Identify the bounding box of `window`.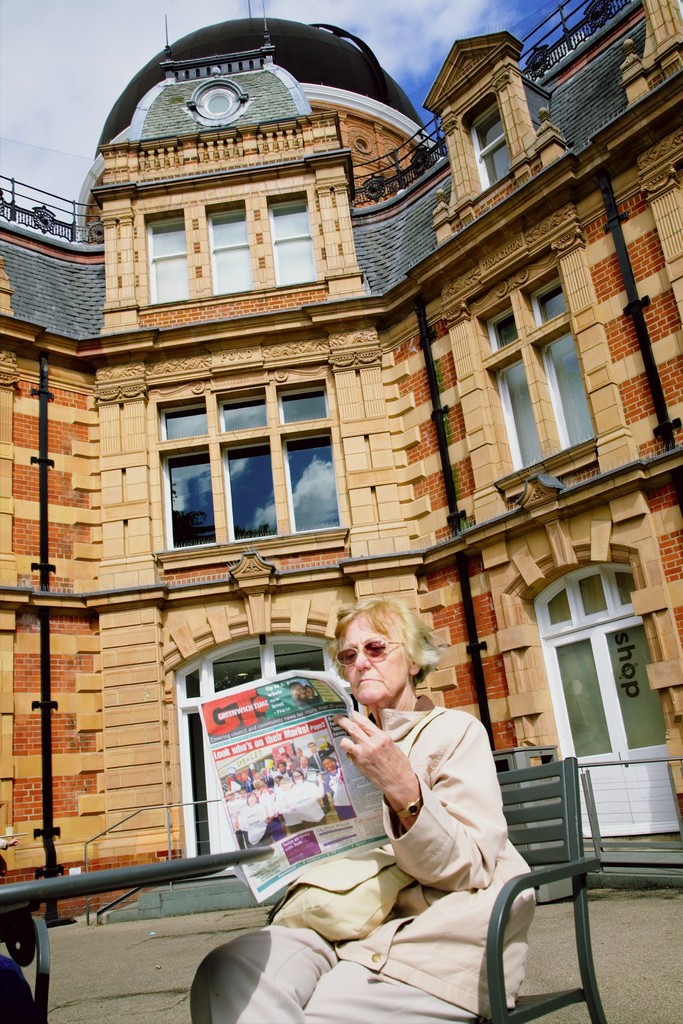
detection(136, 207, 188, 312).
